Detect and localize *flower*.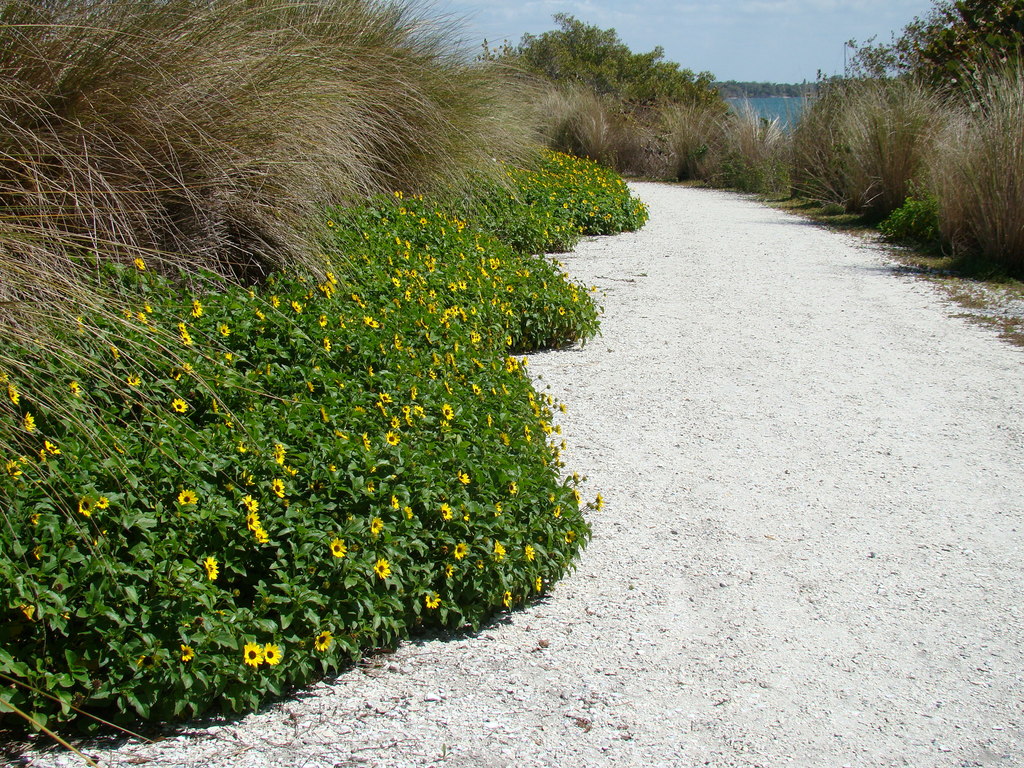
Localized at [left=273, top=445, right=285, bottom=461].
